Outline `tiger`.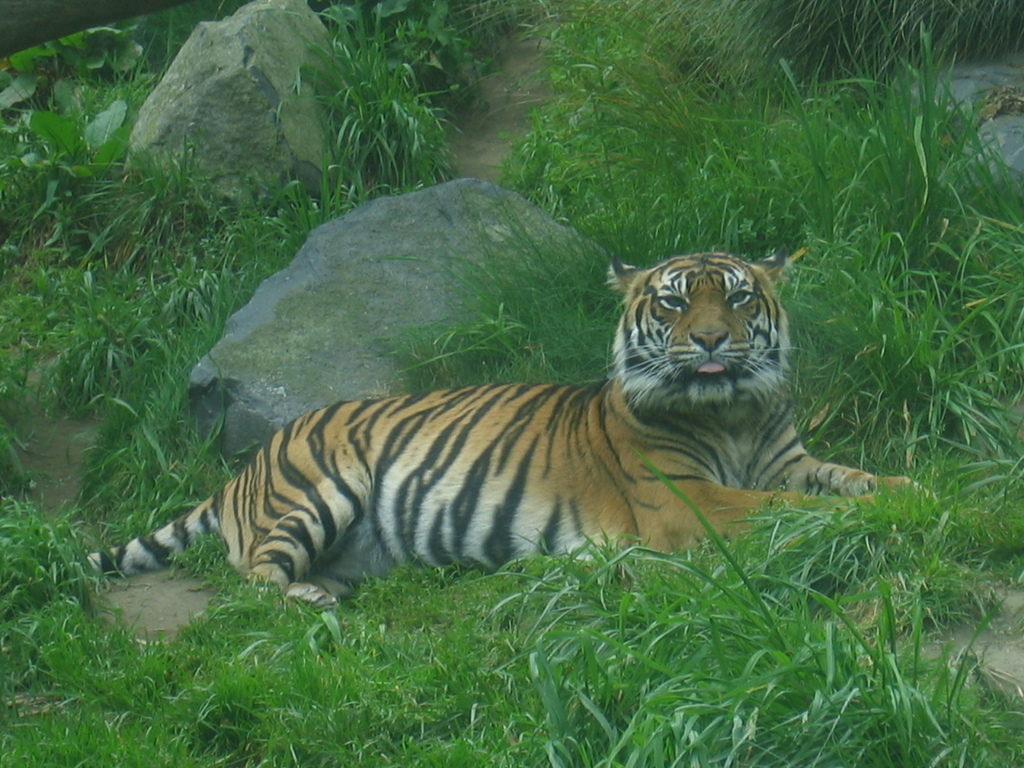
Outline: 2:250:941:622.
